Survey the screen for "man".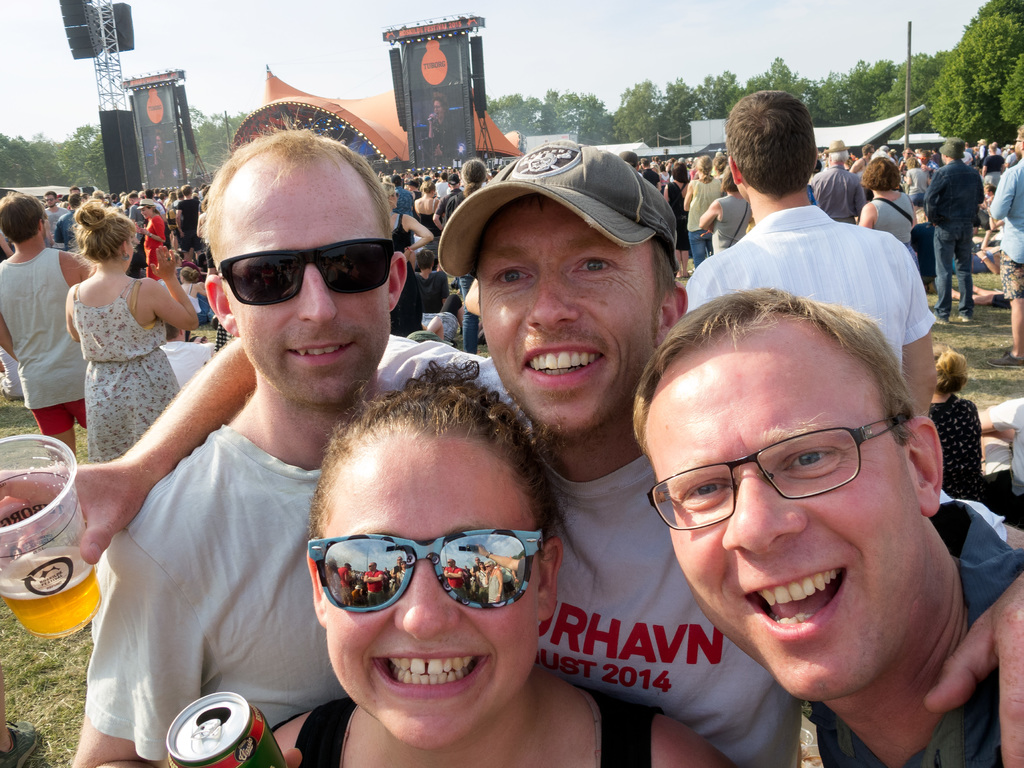
Survey found: BBox(436, 173, 468, 230).
